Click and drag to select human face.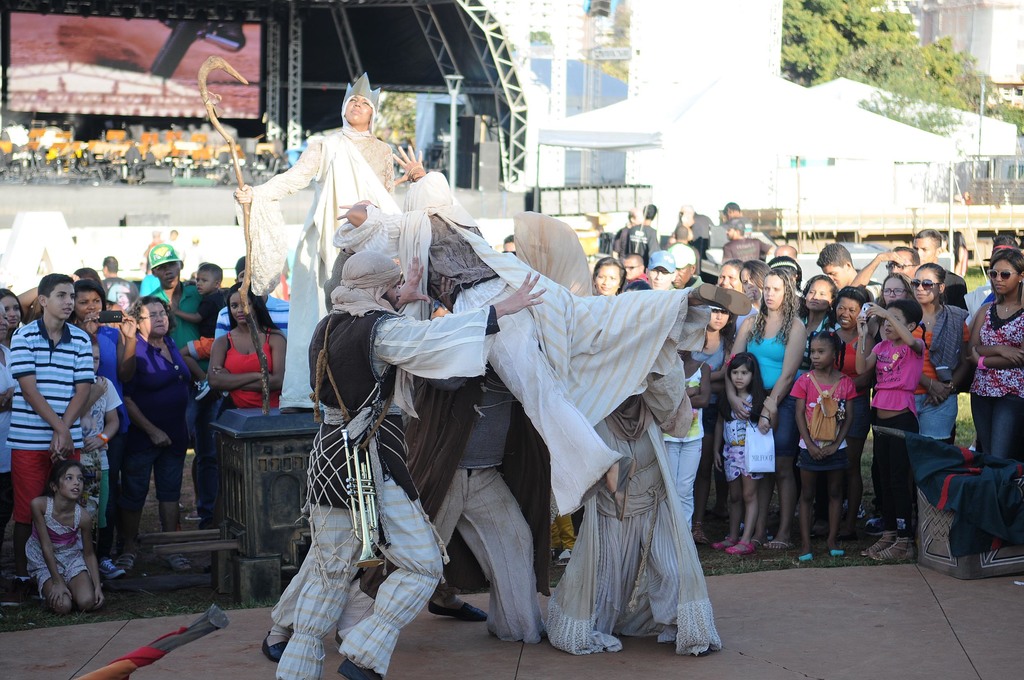
Selection: l=5, t=292, r=30, b=328.
